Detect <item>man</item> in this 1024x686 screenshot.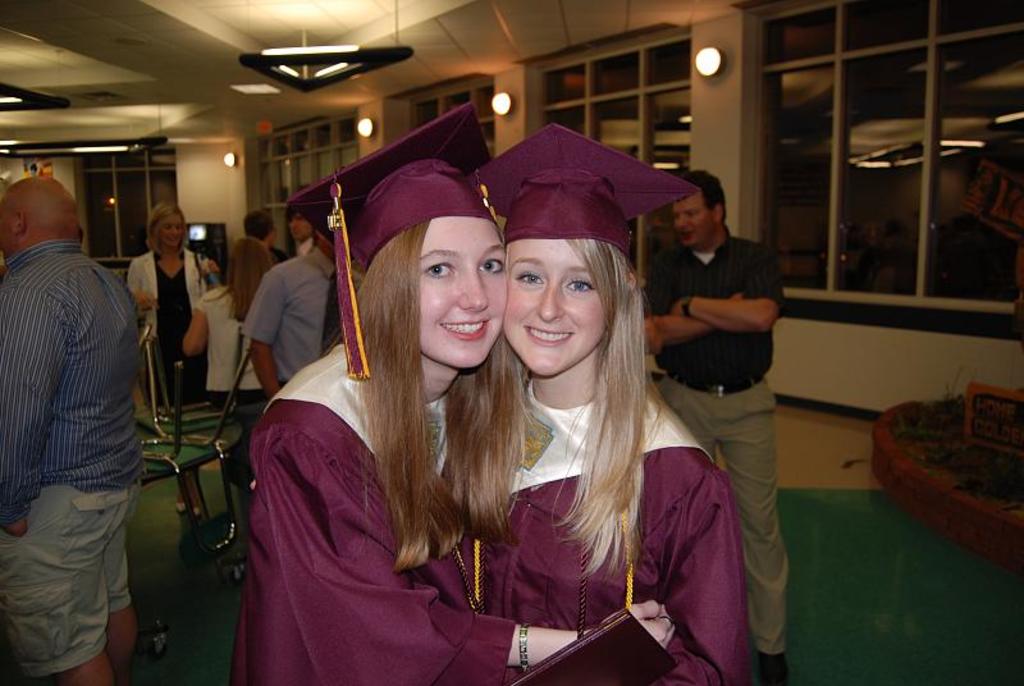
Detection: (28,156,129,677).
